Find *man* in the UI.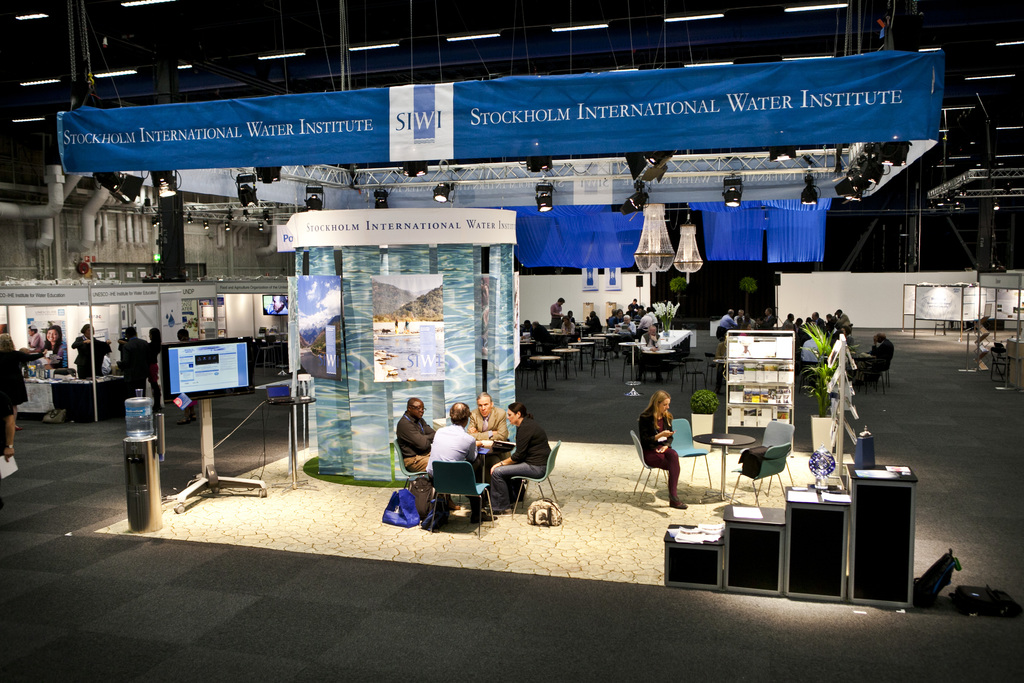
UI element at l=614, t=311, r=634, b=339.
